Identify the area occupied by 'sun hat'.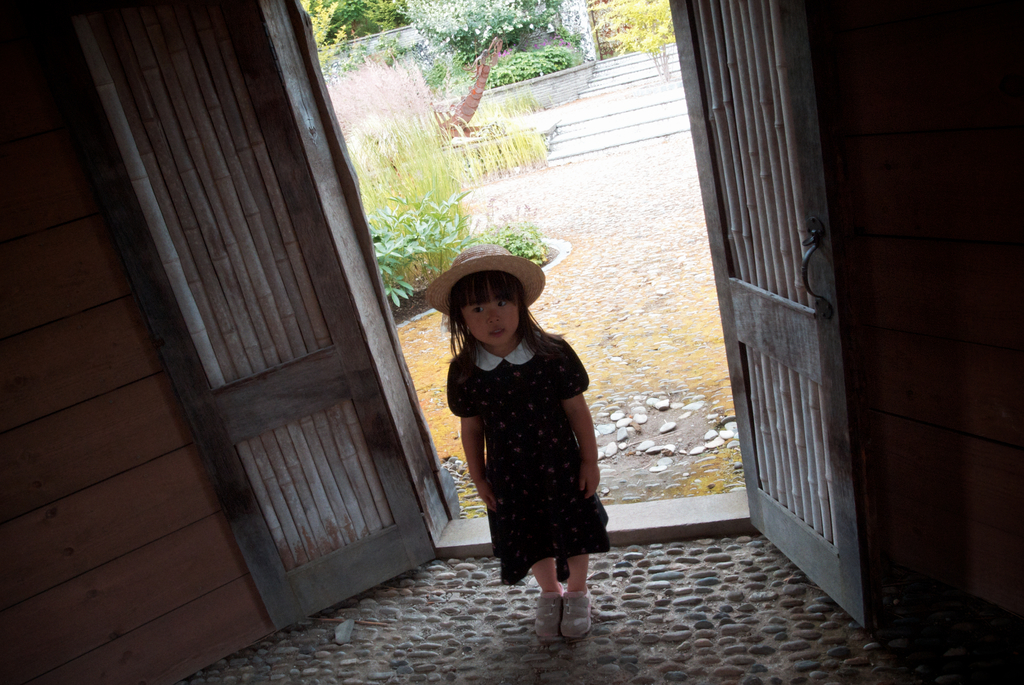
Area: 421/242/548/326.
